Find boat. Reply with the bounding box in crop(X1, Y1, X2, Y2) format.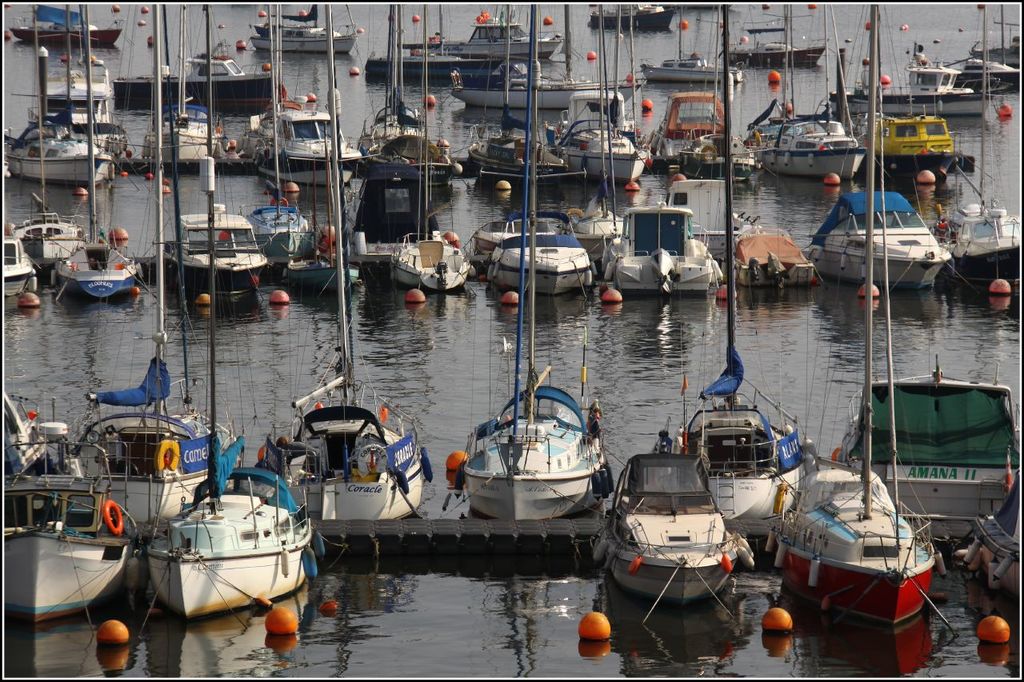
crop(0, 396, 141, 631).
